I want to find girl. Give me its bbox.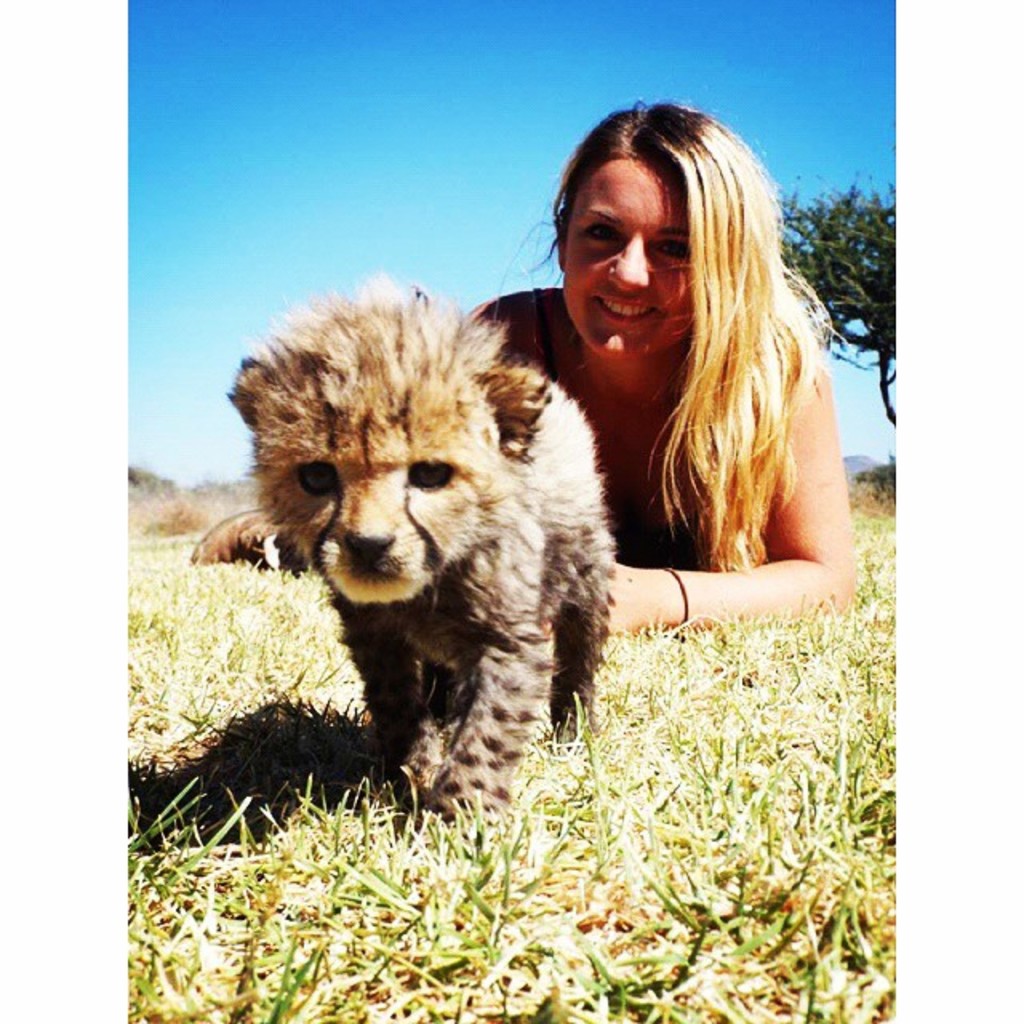
189,96,856,629.
